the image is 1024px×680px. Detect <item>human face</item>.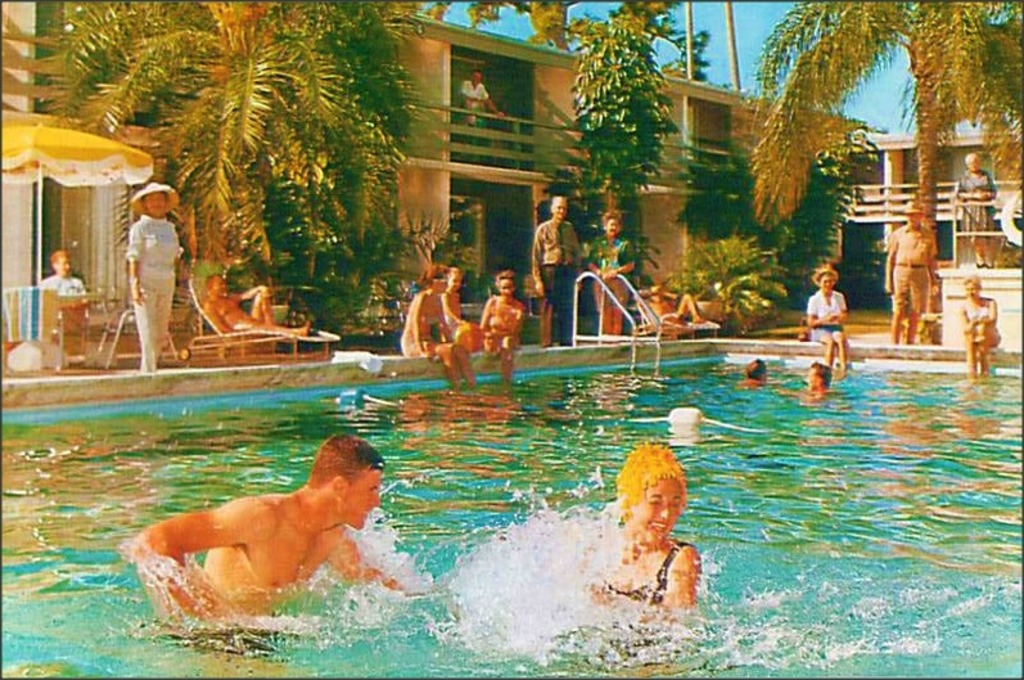
Detection: <region>338, 467, 380, 535</region>.
